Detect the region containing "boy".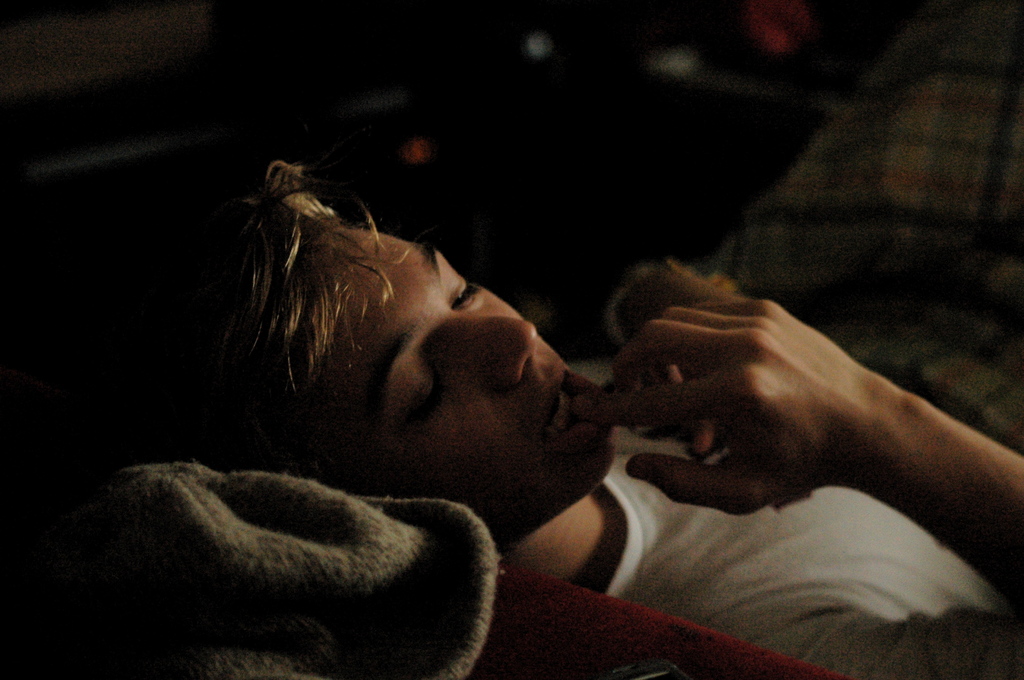
crop(106, 151, 1023, 679).
